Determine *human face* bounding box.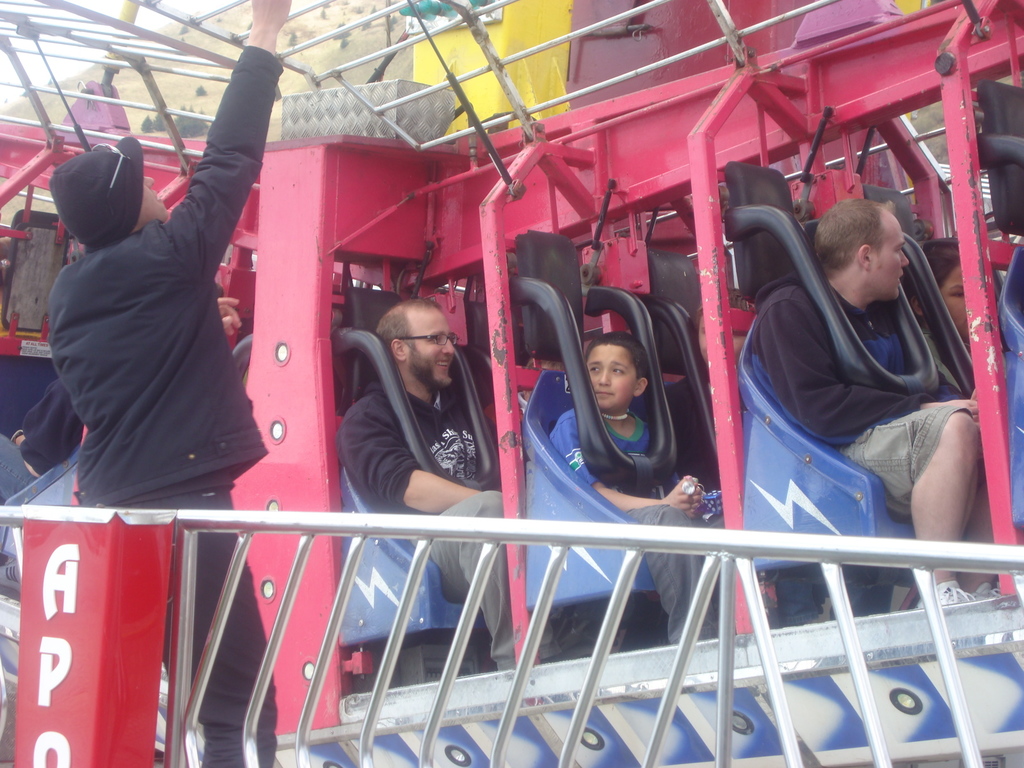
Determined: x1=587 y1=348 x2=637 y2=412.
